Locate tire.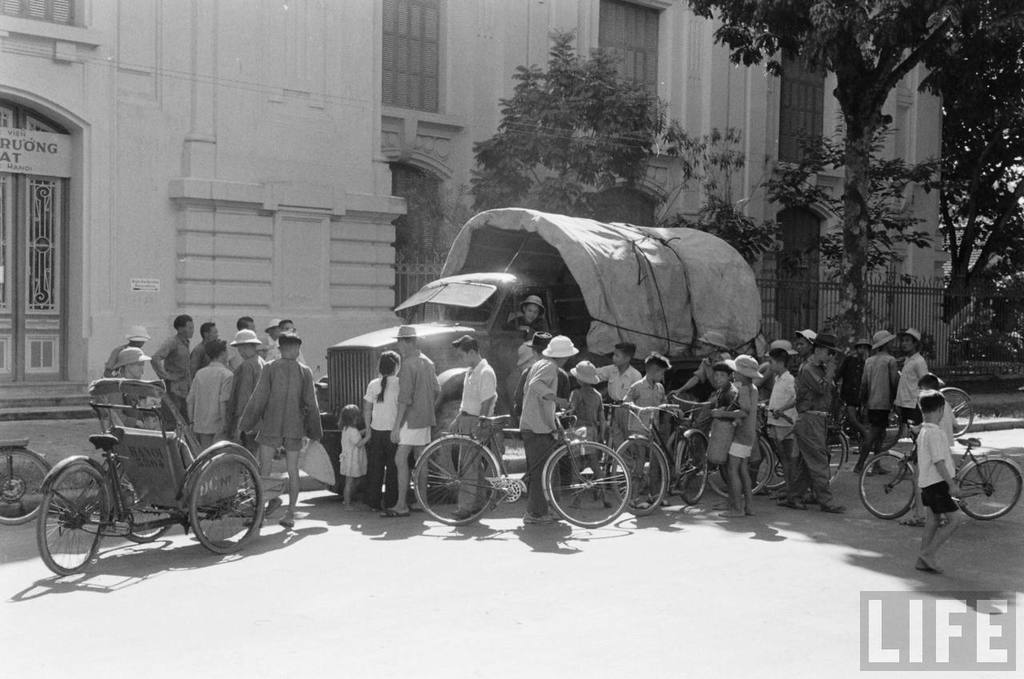
Bounding box: <bbox>710, 429, 774, 496</bbox>.
